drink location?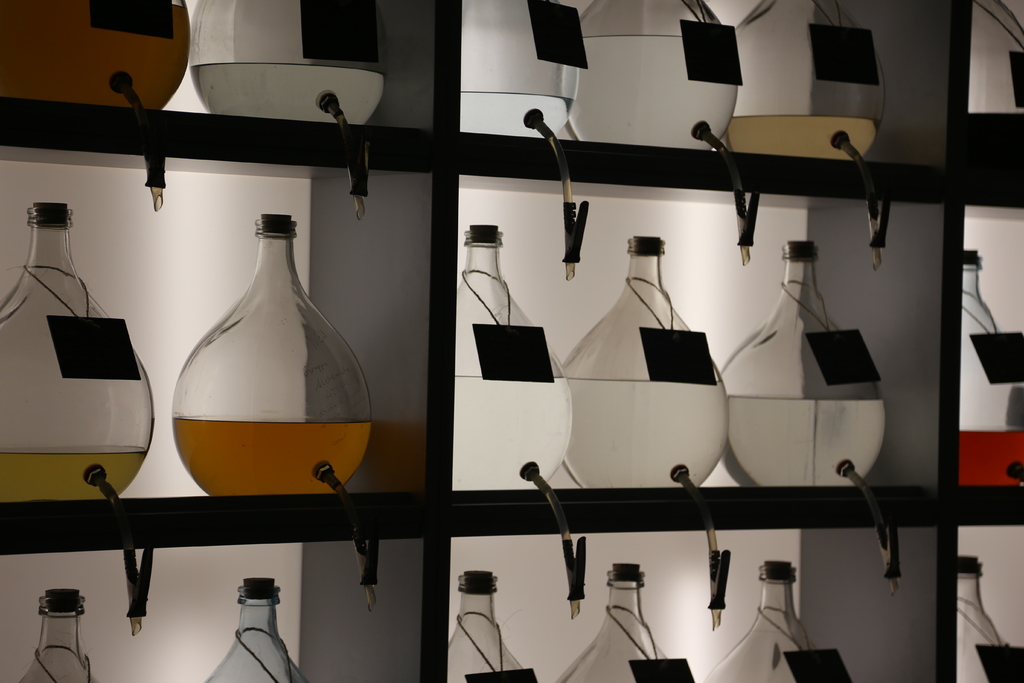
732 0 879 261
